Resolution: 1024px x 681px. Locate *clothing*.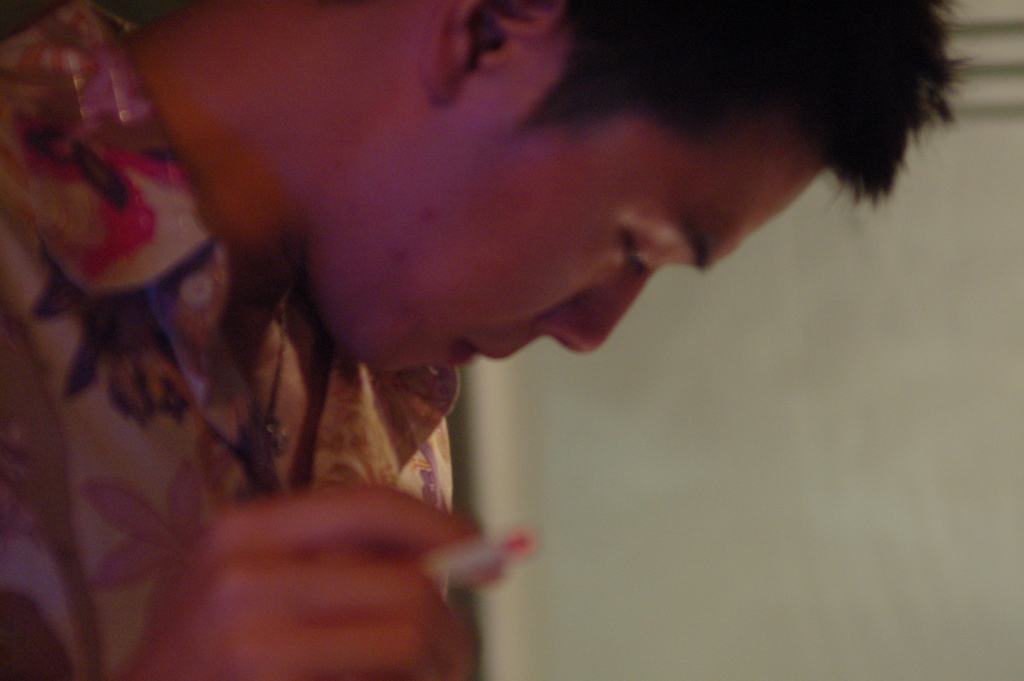
box=[0, 0, 460, 680].
